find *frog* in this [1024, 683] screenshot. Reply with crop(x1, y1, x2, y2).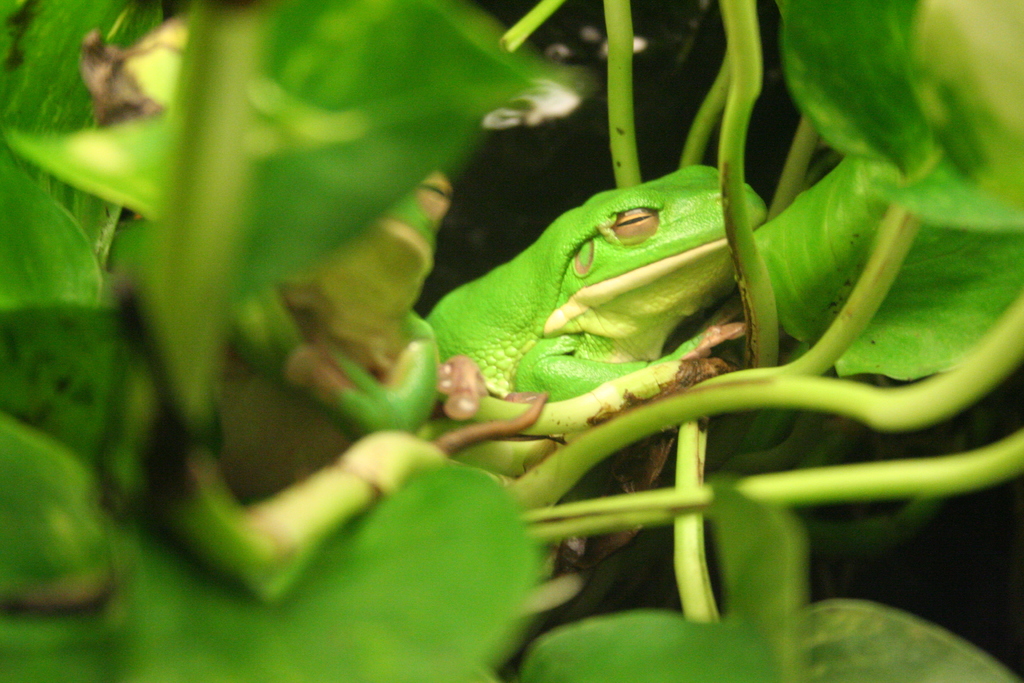
crop(218, 169, 458, 505).
